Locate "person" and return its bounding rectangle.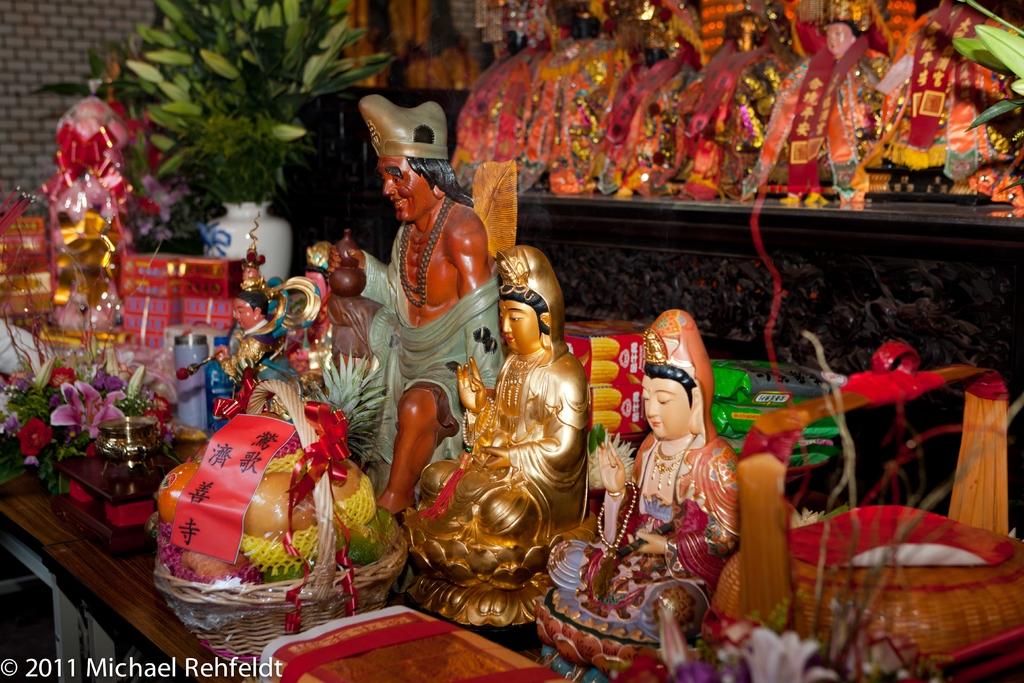
detection(181, 256, 303, 420).
